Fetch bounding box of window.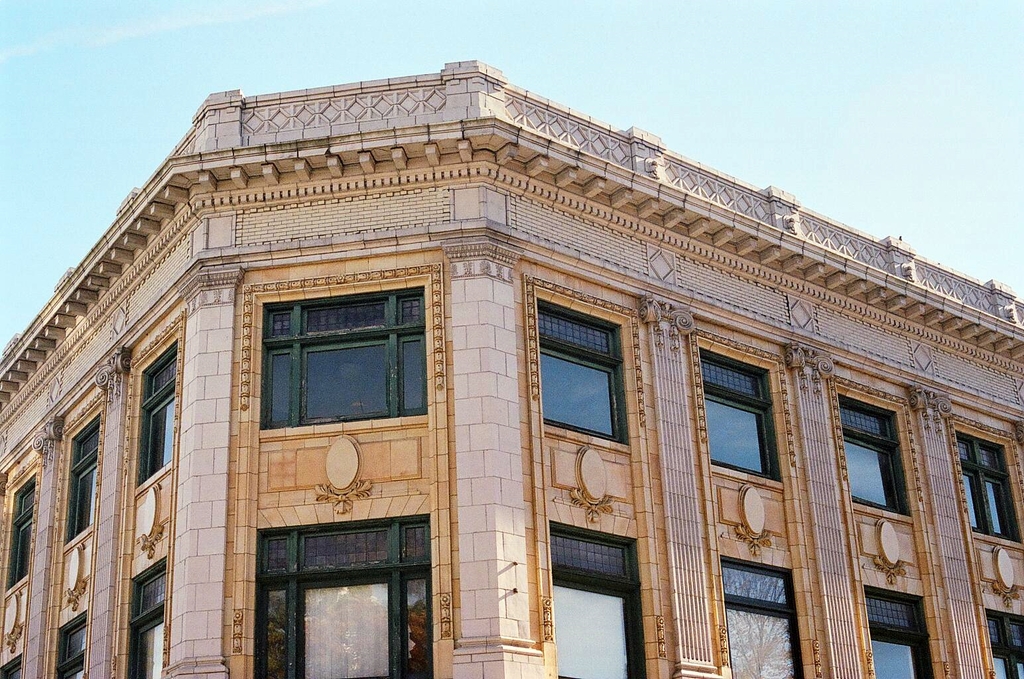
Bbox: BBox(0, 647, 21, 678).
